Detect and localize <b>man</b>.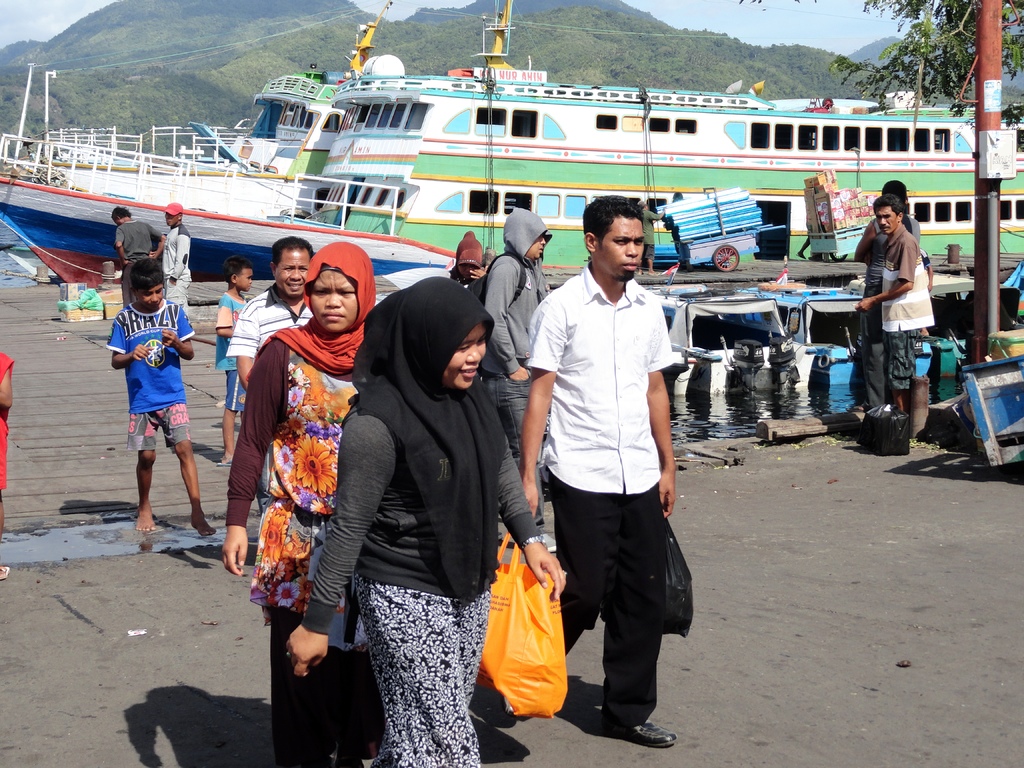
Localized at (109, 205, 165, 305).
